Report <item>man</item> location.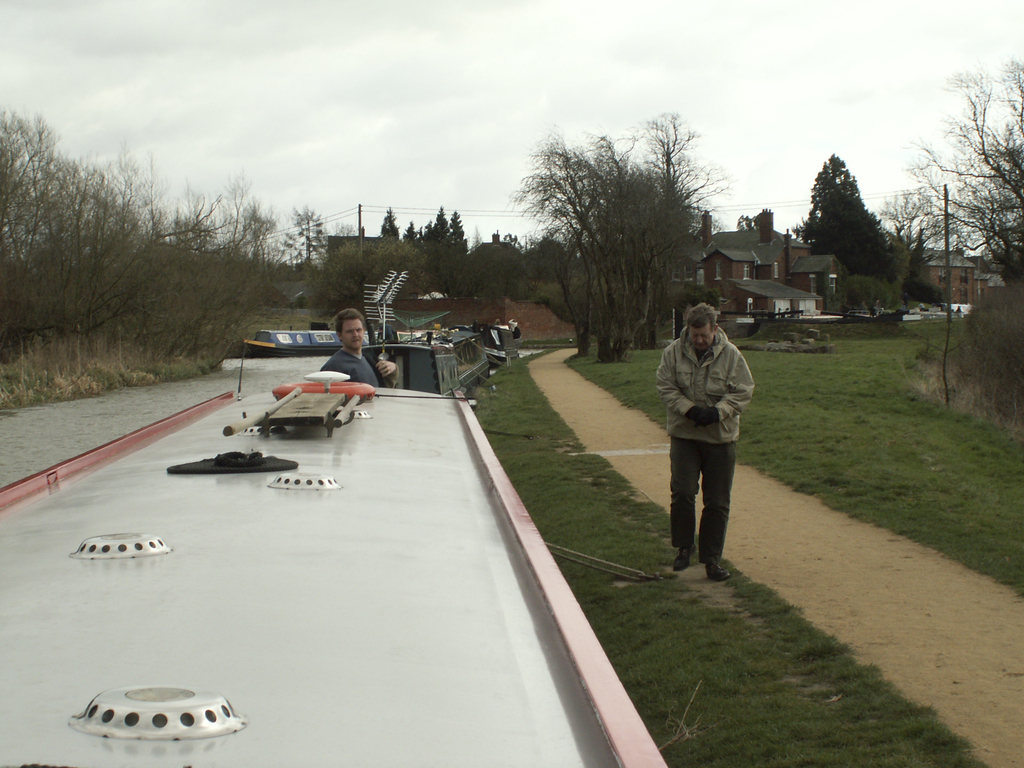
Report: locate(321, 305, 397, 392).
